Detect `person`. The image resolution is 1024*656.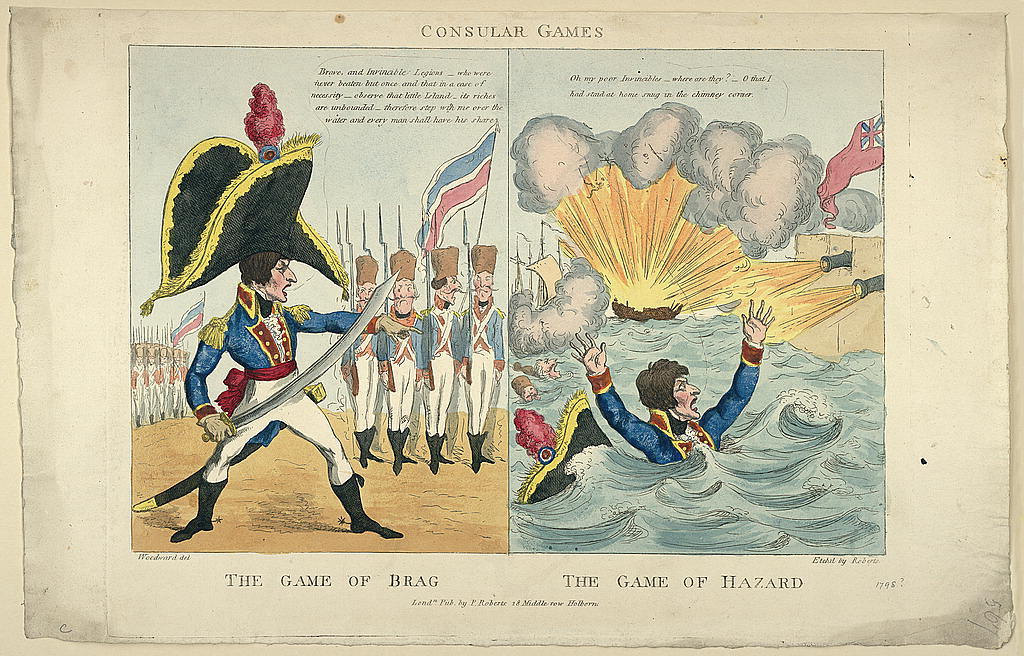
bbox(562, 293, 780, 465).
